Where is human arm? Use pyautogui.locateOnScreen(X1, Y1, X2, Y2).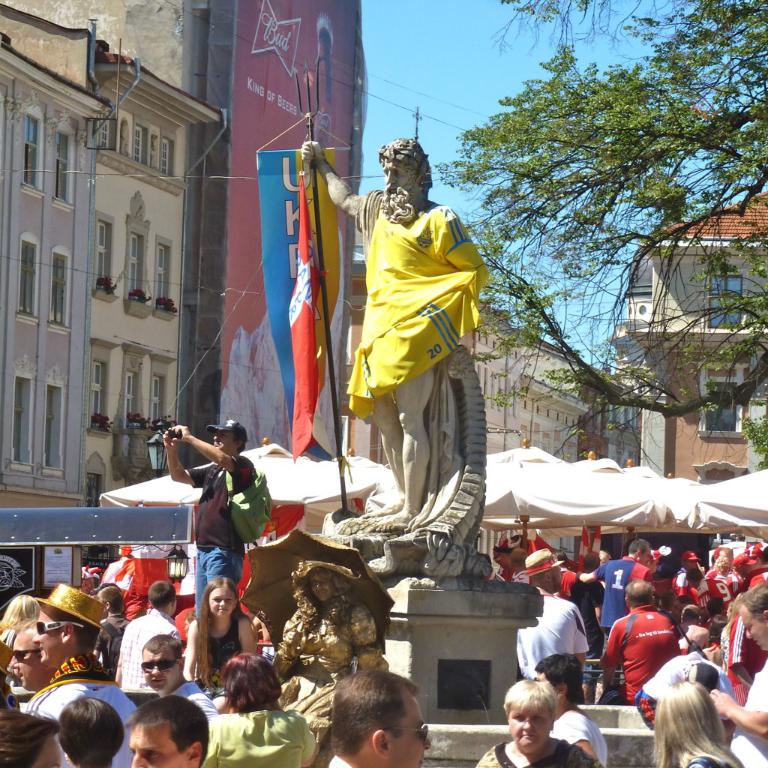
pyautogui.locateOnScreen(164, 433, 208, 488).
